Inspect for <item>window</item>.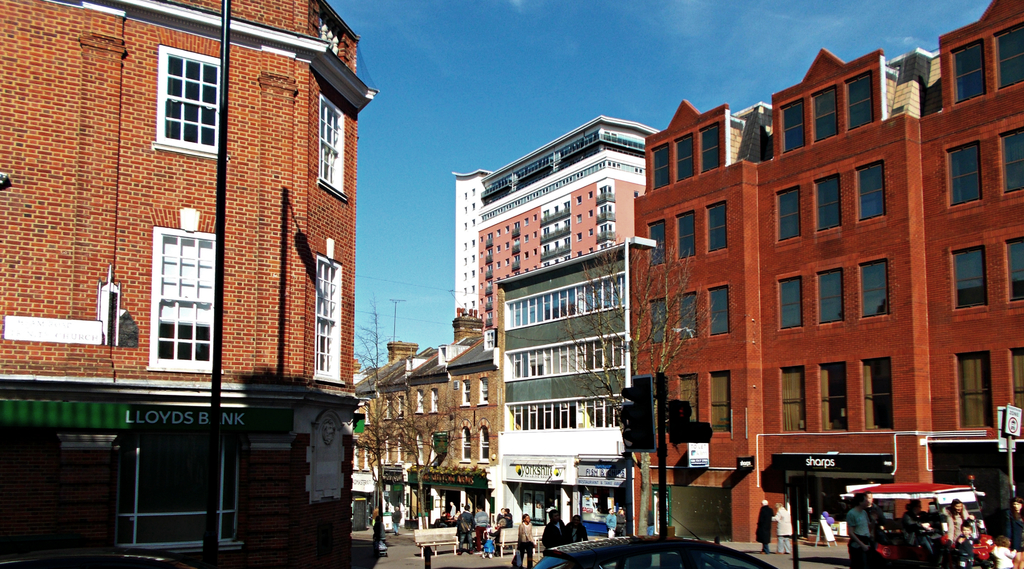
Inspection: {"left": 605, "top": 160, "right": 622, "bottom": 169}.
